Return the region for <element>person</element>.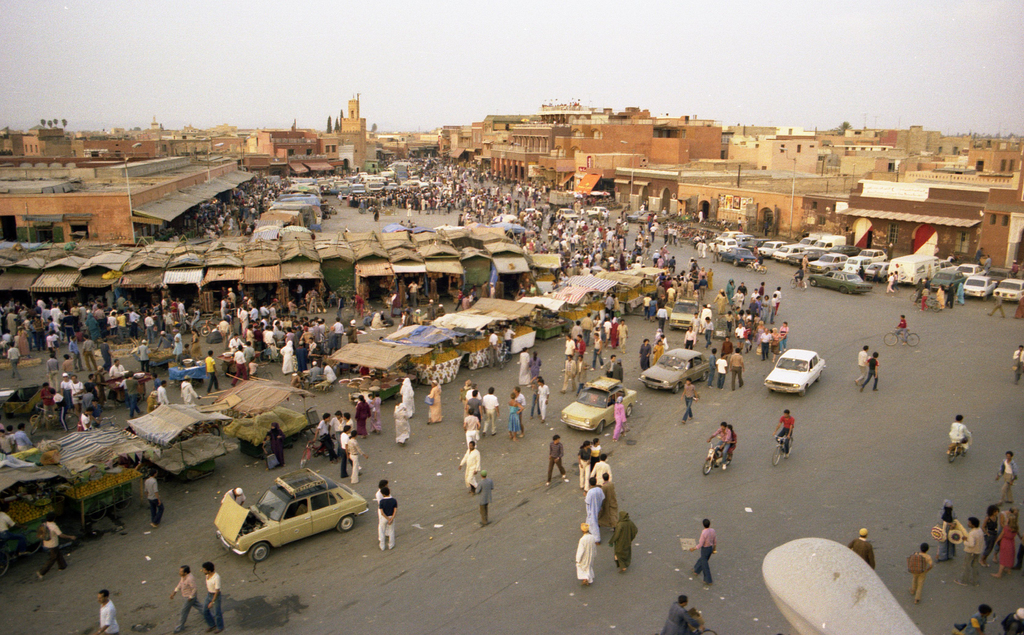
{"x1": 932, "y1": 499, "x2": 958, "y2": 563}.
